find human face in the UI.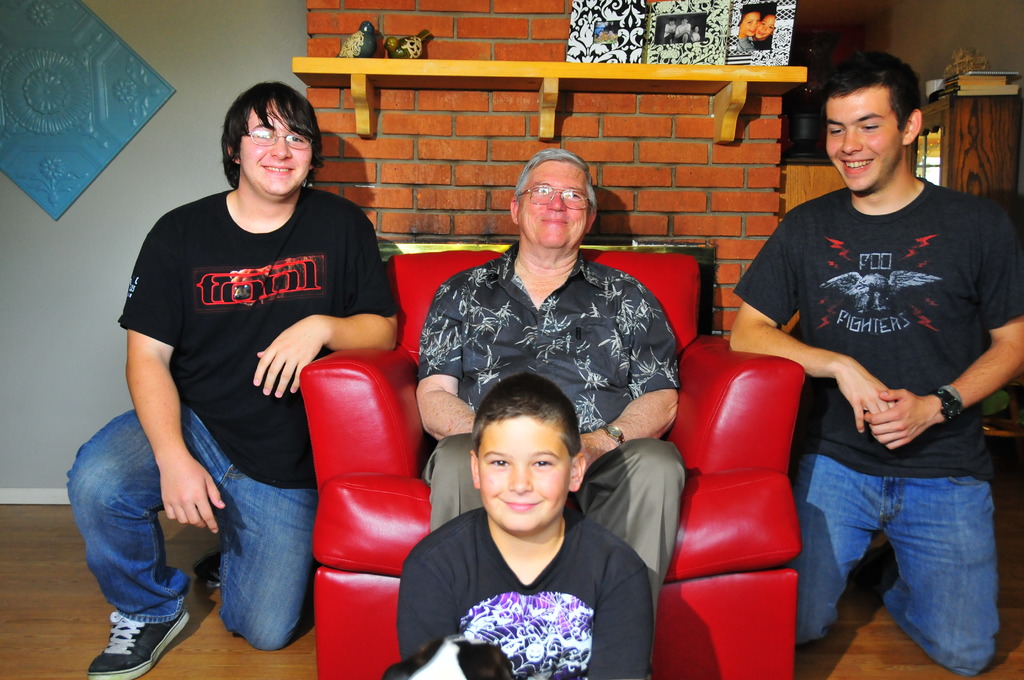
UI element at 822,93,906,188.
